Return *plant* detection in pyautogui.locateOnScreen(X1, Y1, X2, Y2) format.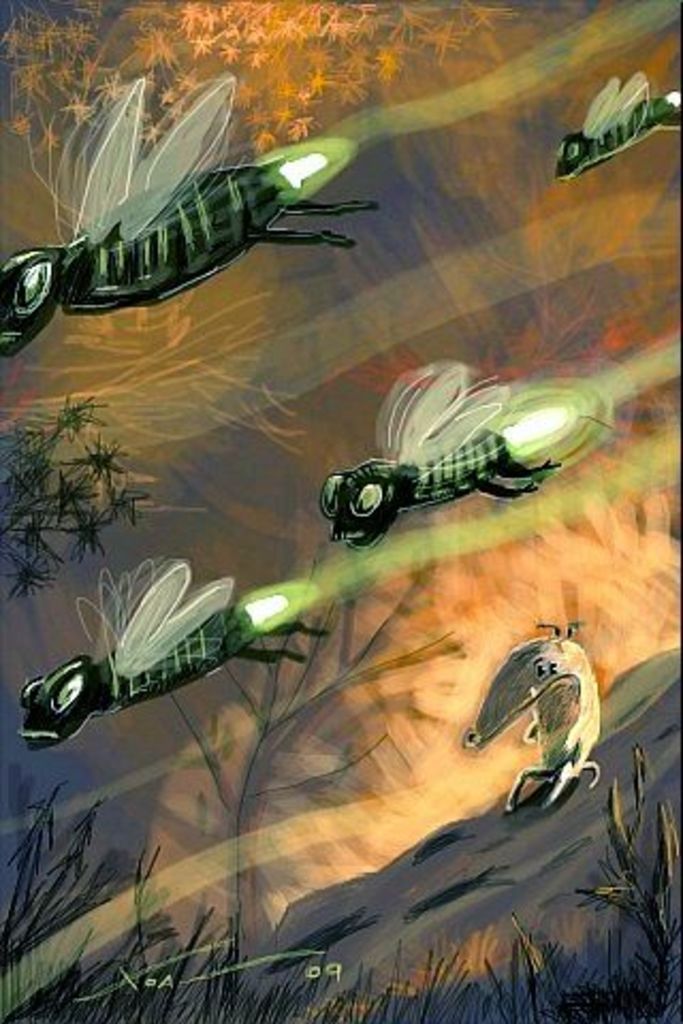
pyautogui.locateOnScreen(0, 380, 173, 589).
